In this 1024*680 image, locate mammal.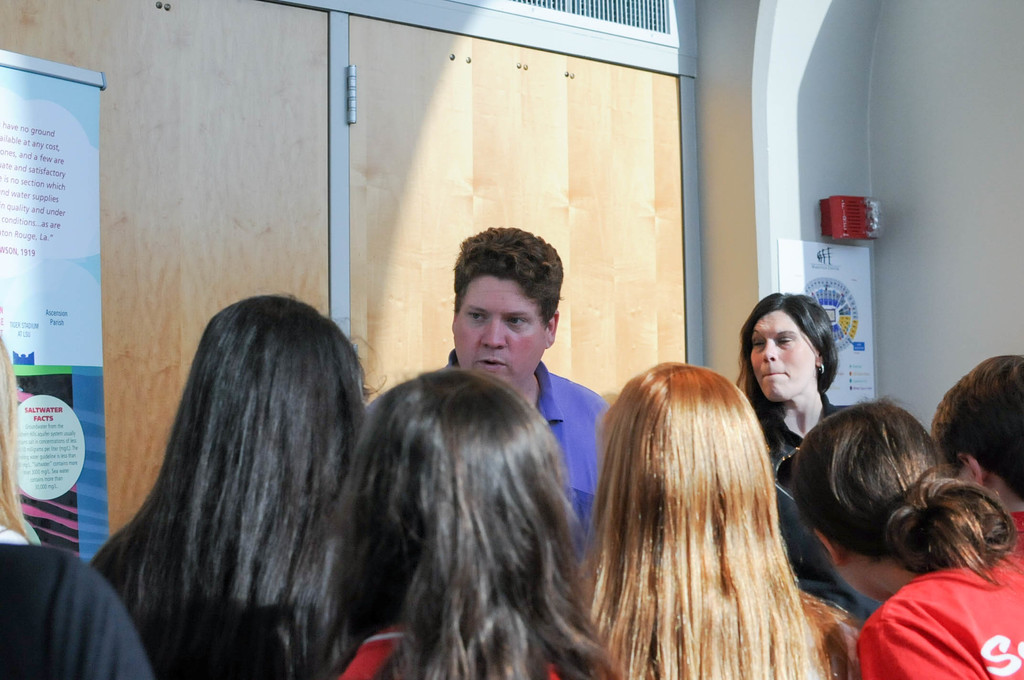
Bounding box: (left=797, top=398, right=1023, bottom=679).
